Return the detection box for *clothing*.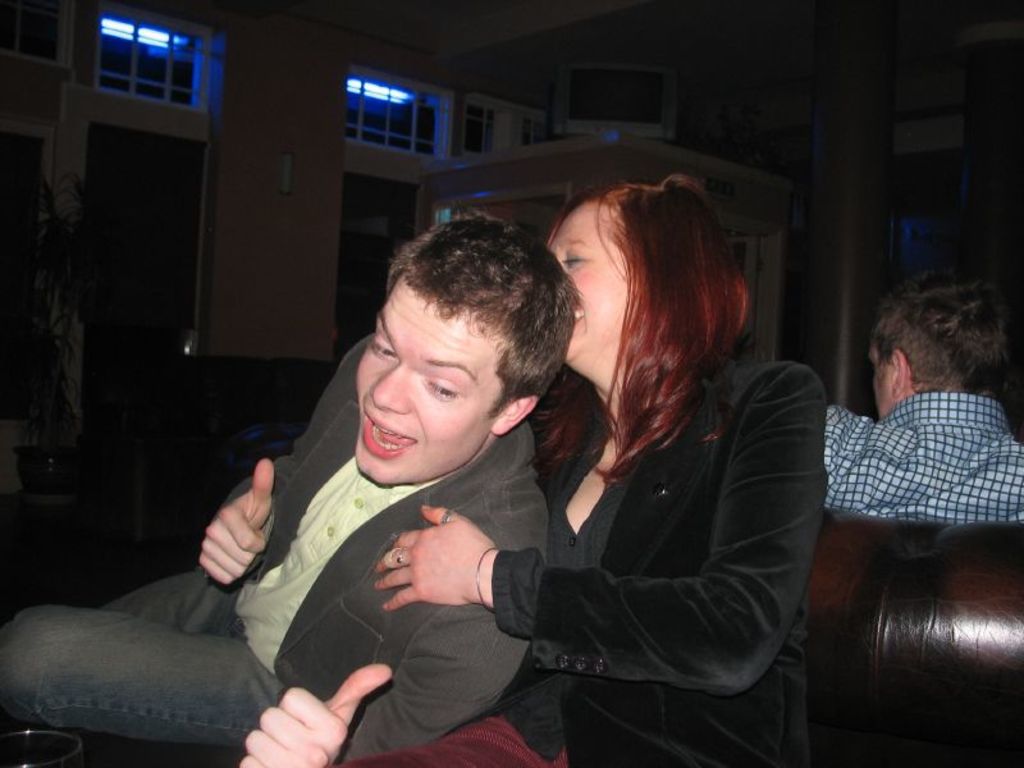
(x1=6, y1=329, x2=547, y2=767).
